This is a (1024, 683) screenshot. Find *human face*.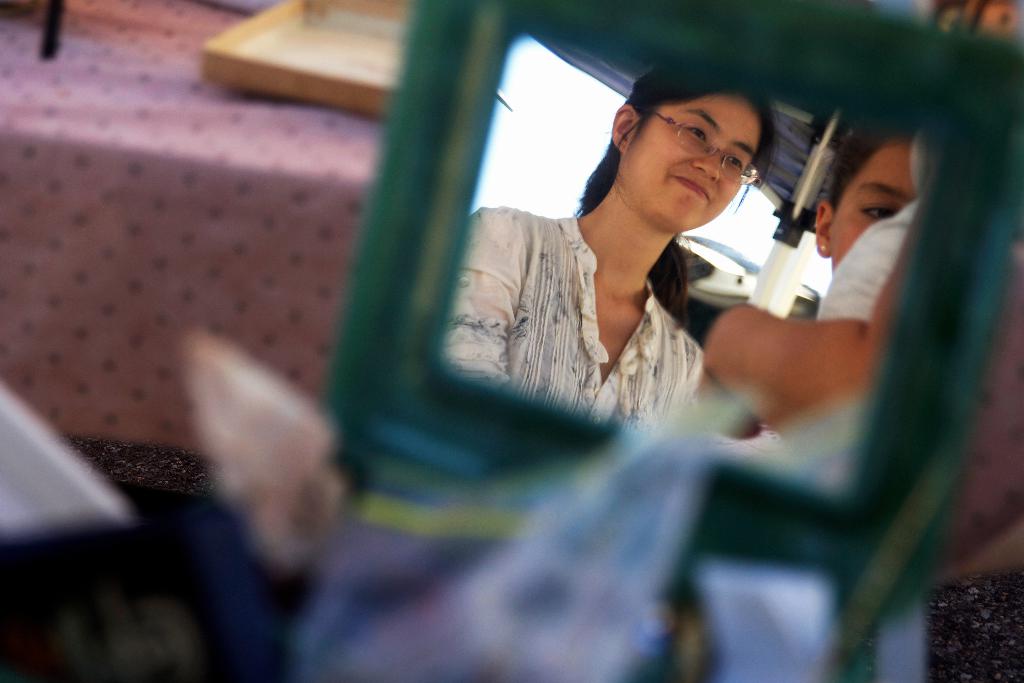
Bounding box: box(625, 89, 767, 227).
